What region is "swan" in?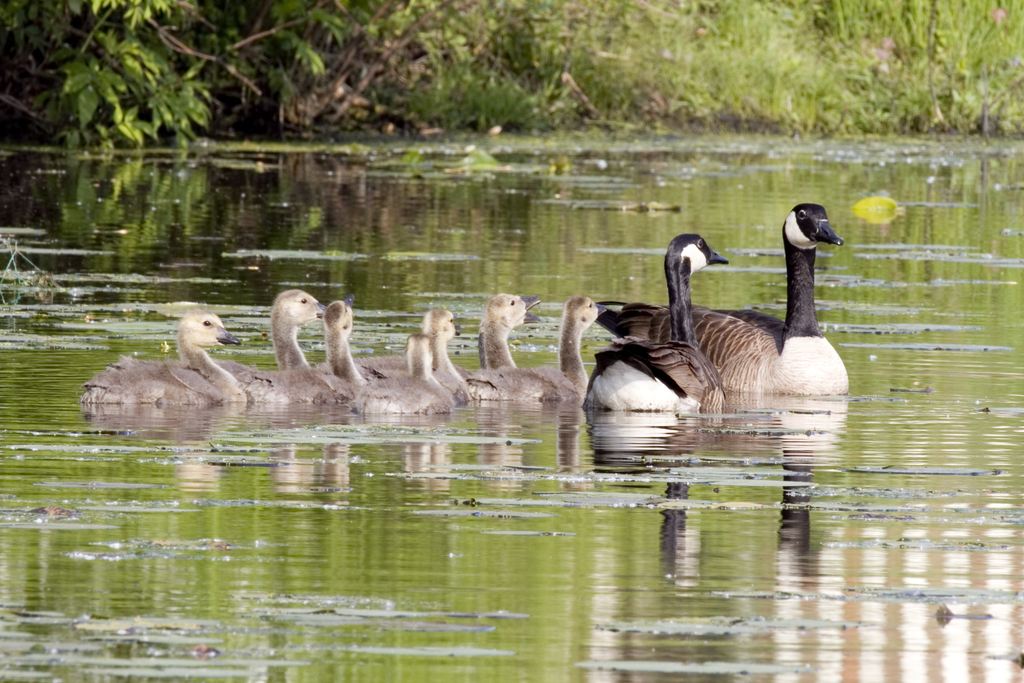
left=372, top=309, right=473, bottom=400.
